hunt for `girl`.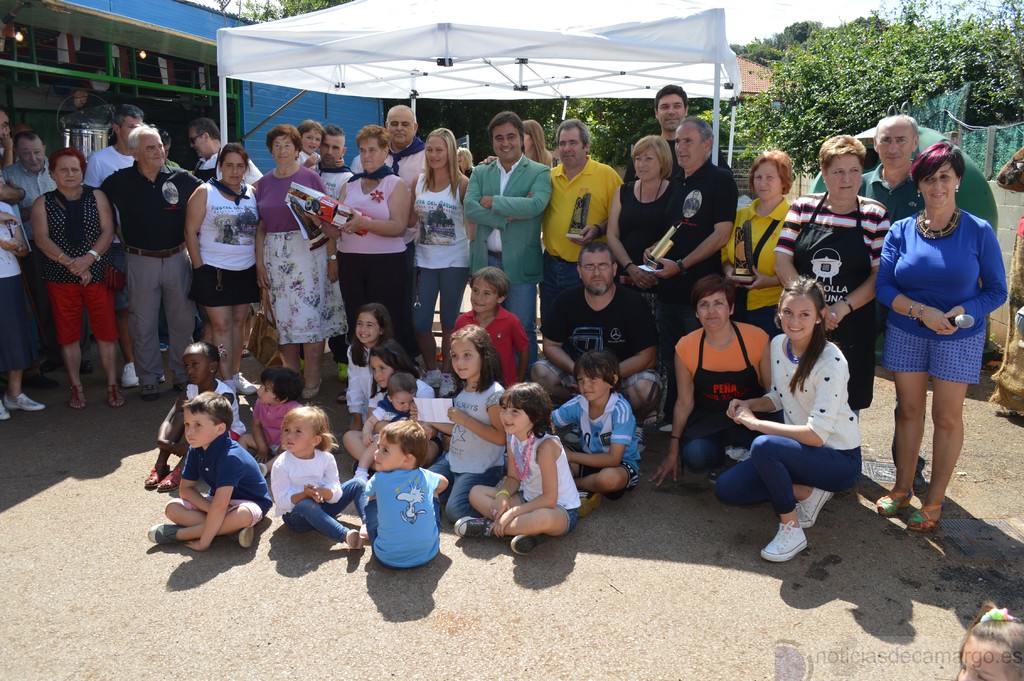
Hunted down at bbox=(140, 340, 244, 490).
